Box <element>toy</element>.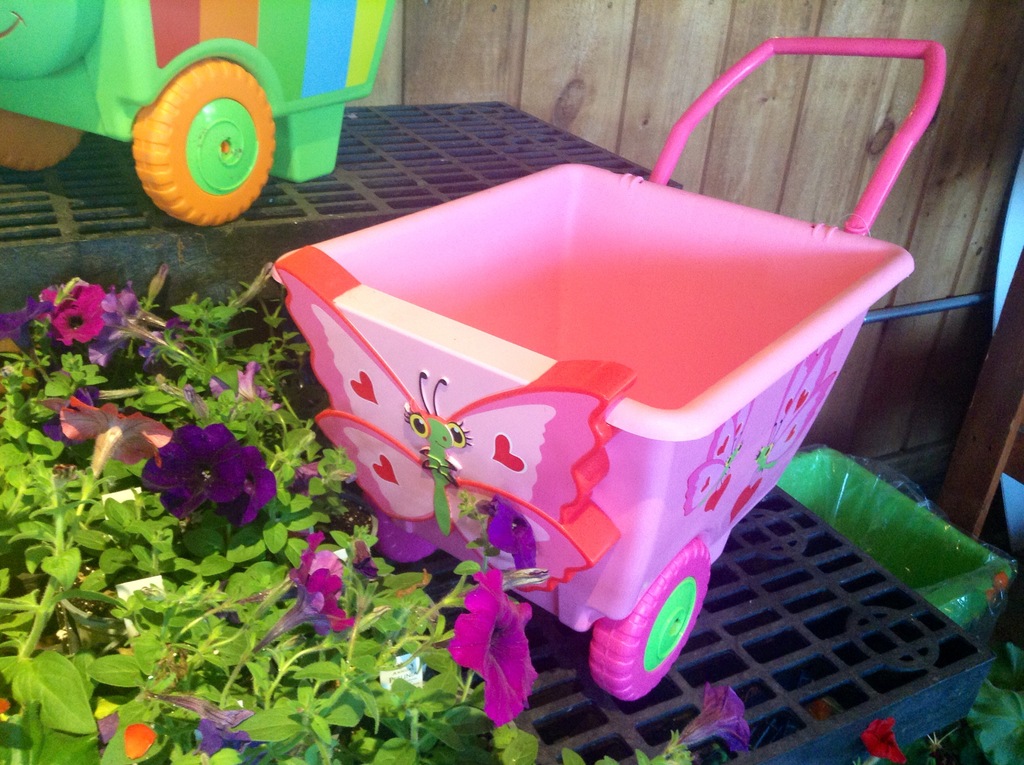
bbox(269, 40, 943, 704).
